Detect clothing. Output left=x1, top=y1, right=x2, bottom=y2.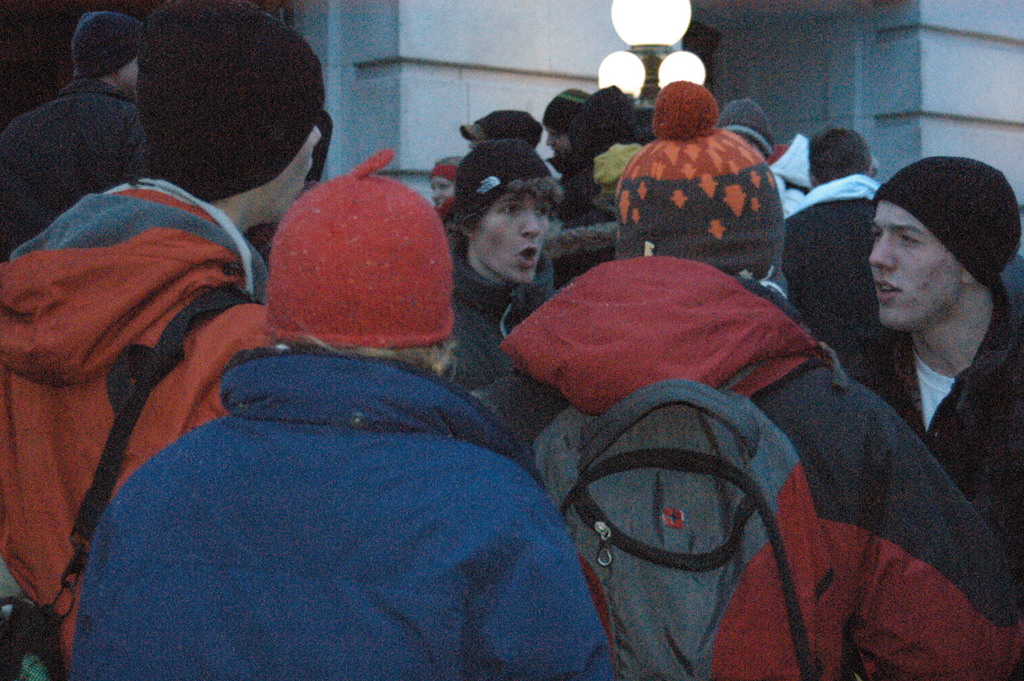
left=453, top=141, right=561, bottom=233.
